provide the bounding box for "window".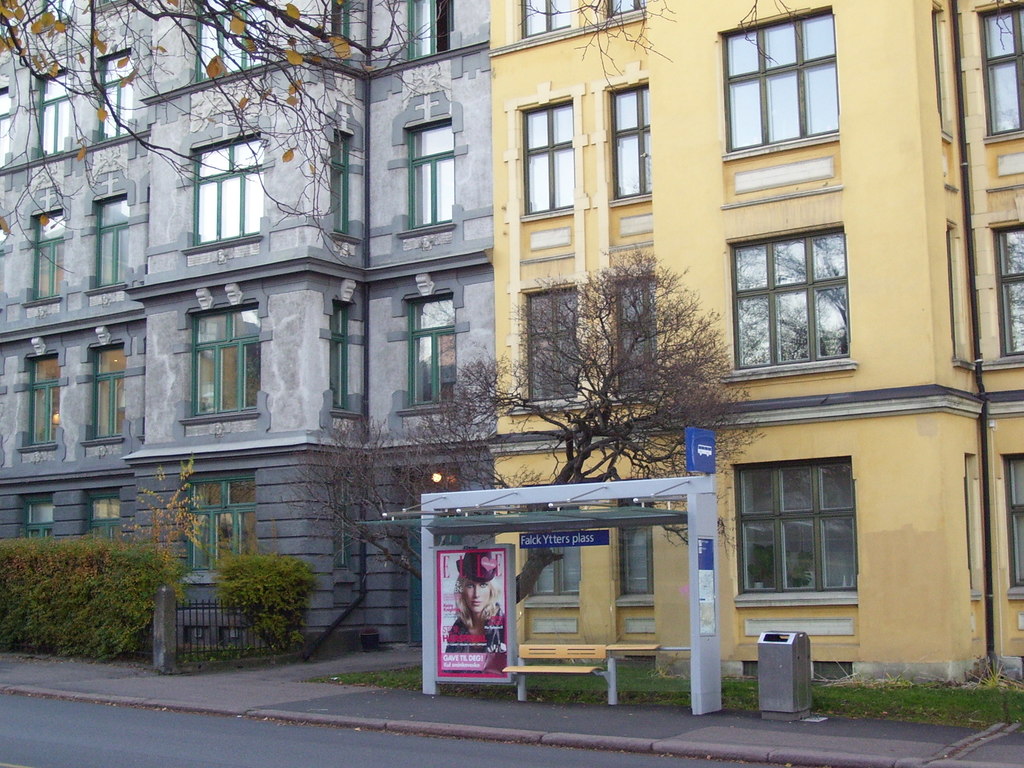
<bbox>0, 18, 22, 46</bbox>.
